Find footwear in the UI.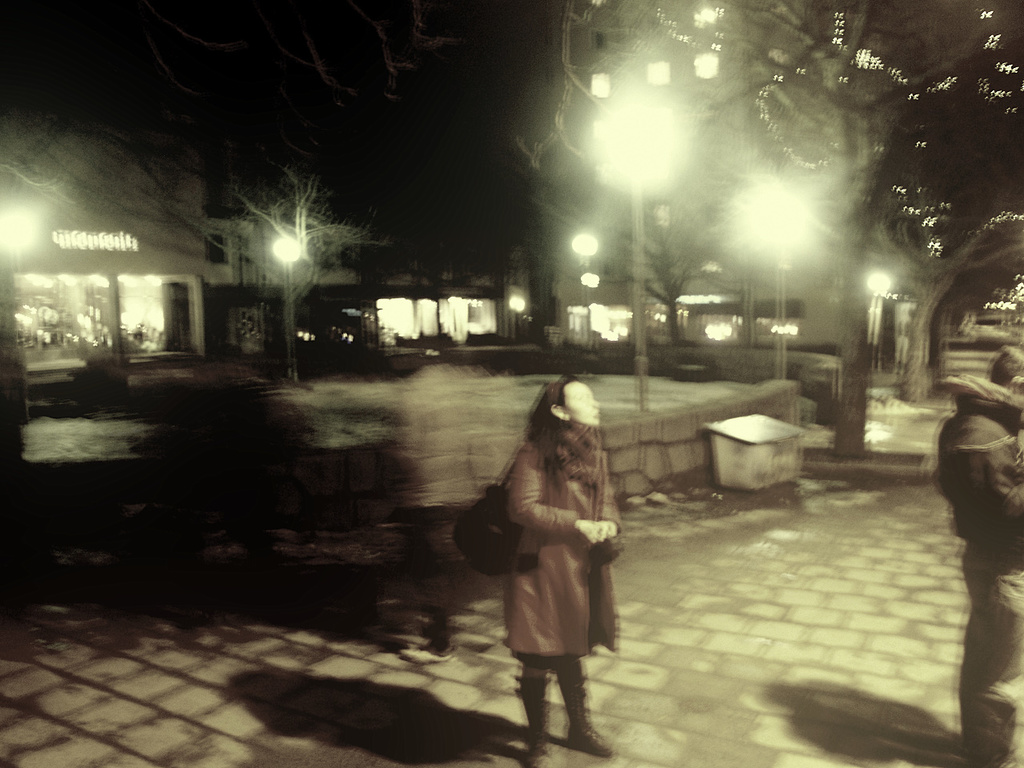
UI element at l=518, t=680, r=556, b=767.
